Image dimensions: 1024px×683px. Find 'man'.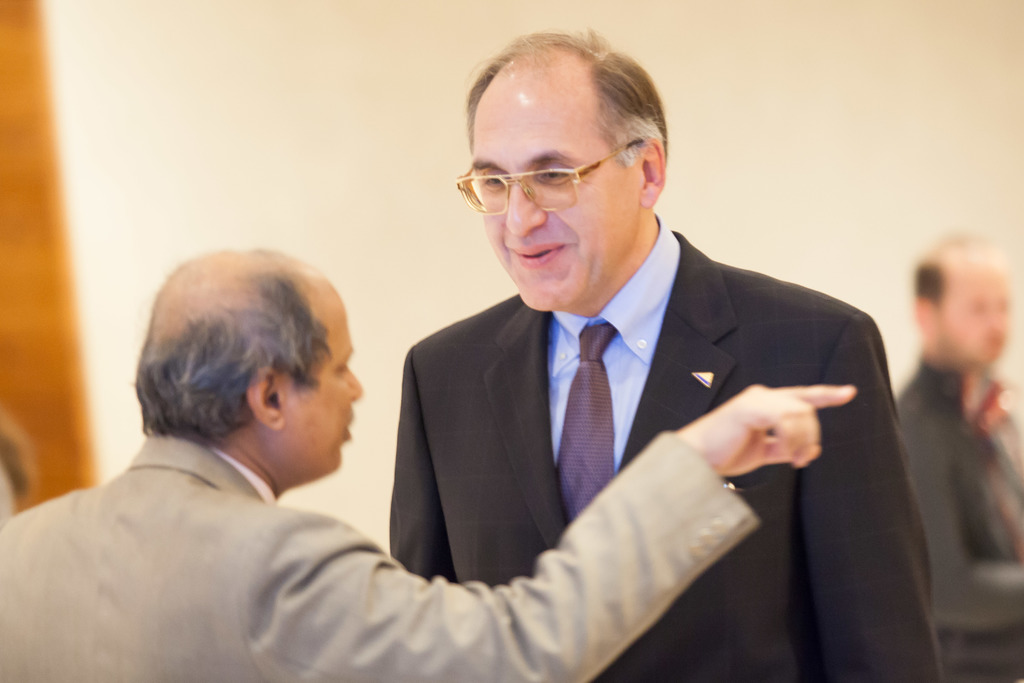
{"left": 0, "top": 248, "right": 859, "bottom": 682}.
